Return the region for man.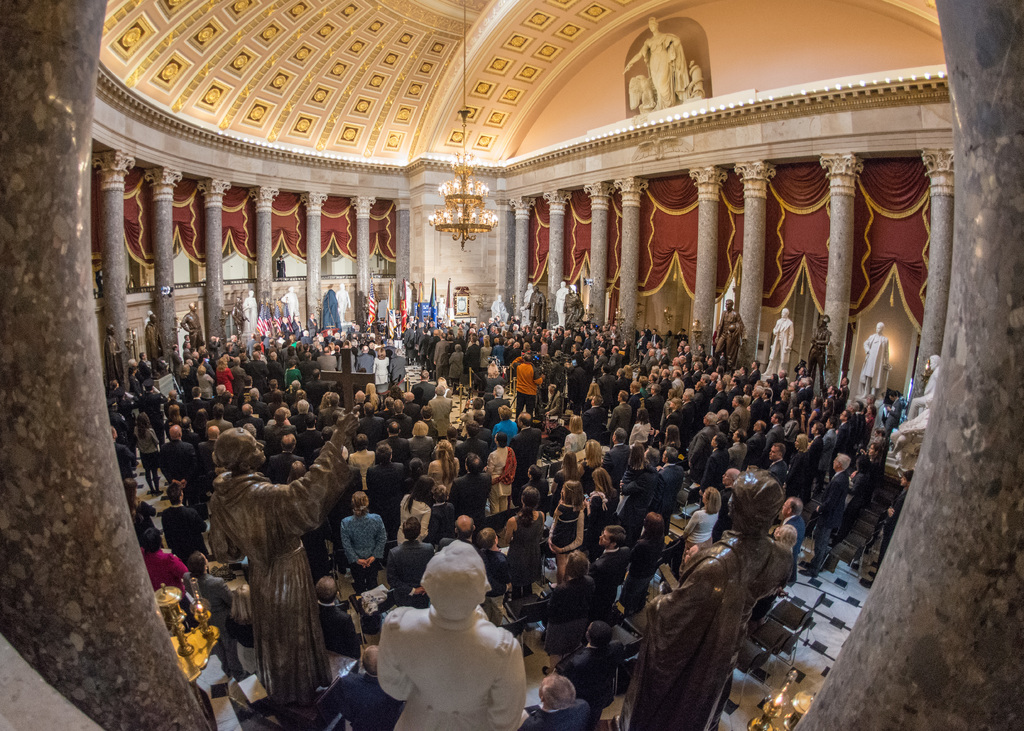
Rect(853, 321, 891, 411).
